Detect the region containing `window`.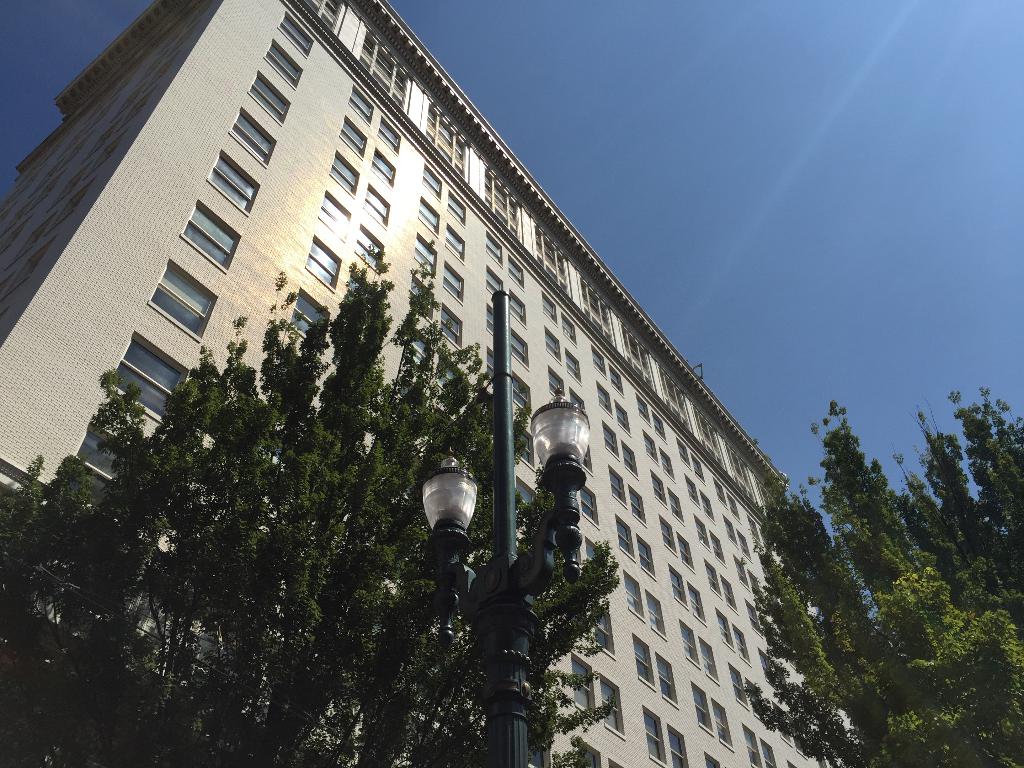
[239, 70, 291, 138].
